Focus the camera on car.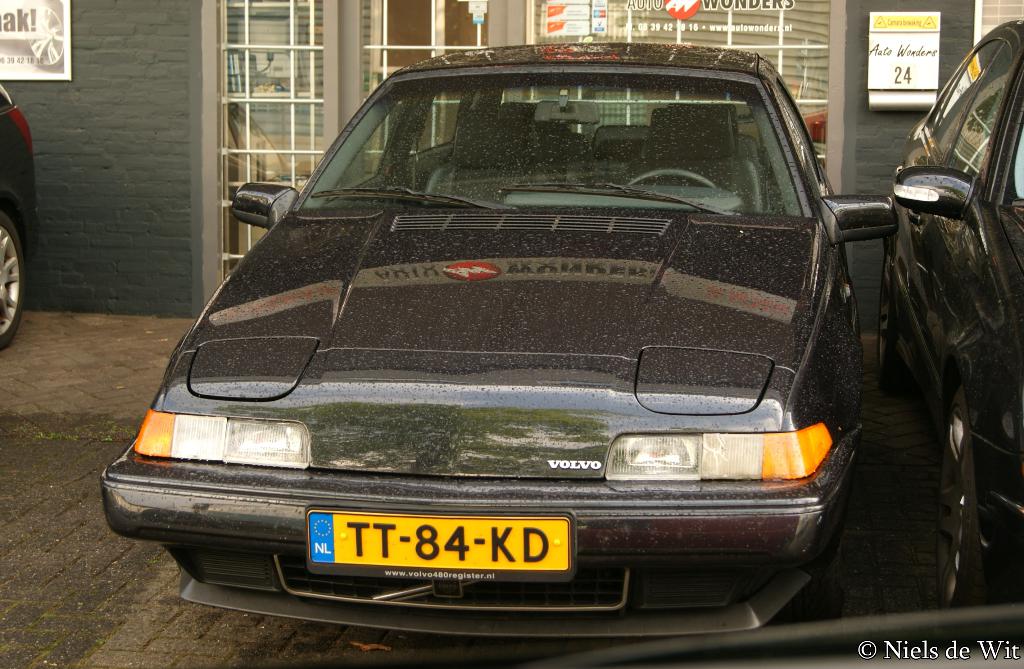
Focus region: (104, 48, 925, 645).
